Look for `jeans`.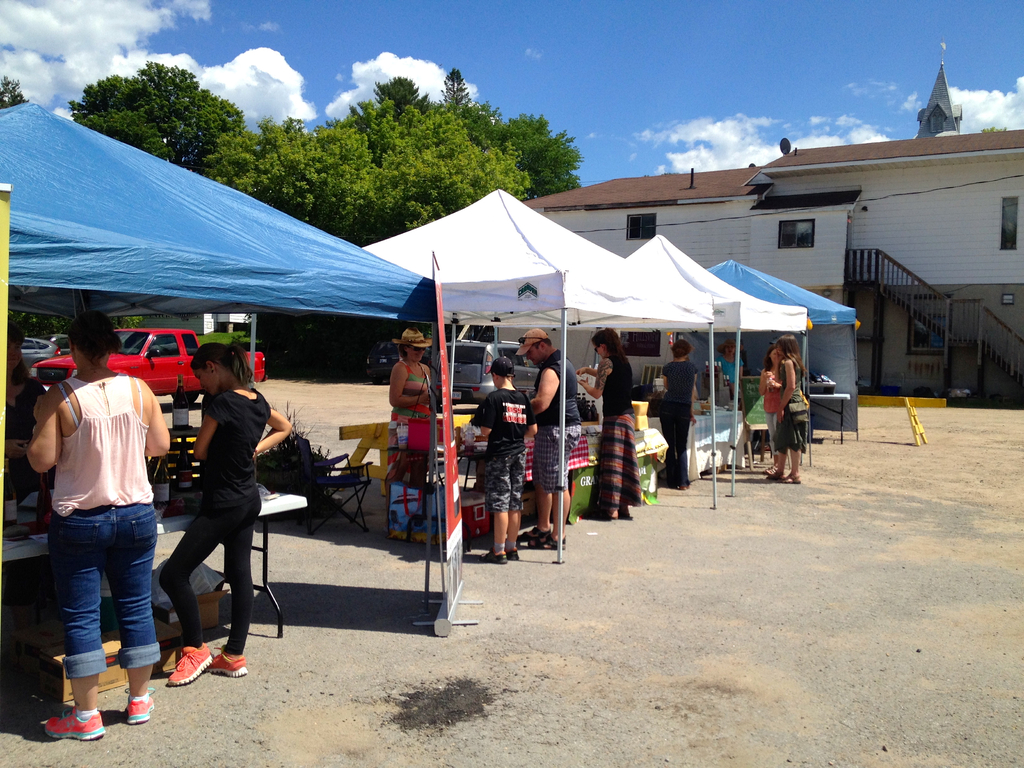
Found: (494,444,530,507).
